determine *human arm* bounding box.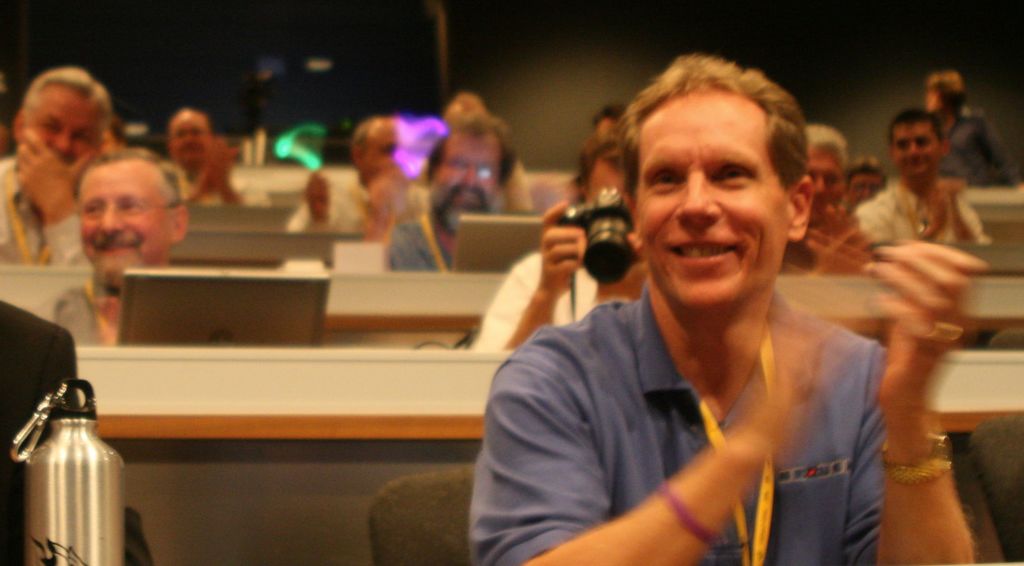
Determined: detection(293, 170, 372, 245).
